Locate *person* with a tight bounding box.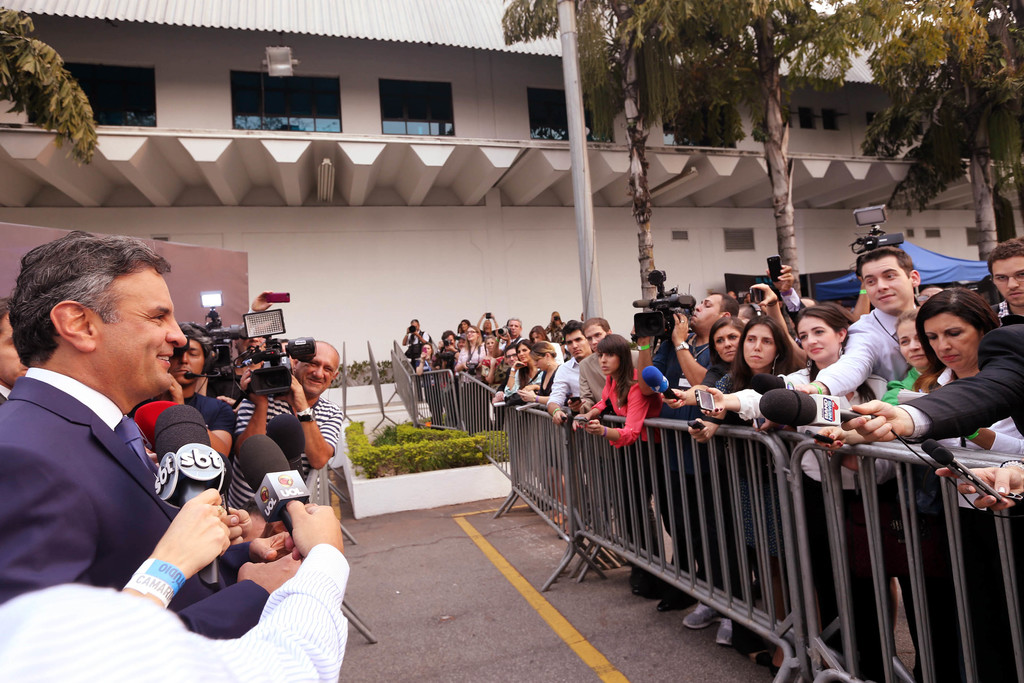
<bbox>492, 351, 529, 404</bbox>.
